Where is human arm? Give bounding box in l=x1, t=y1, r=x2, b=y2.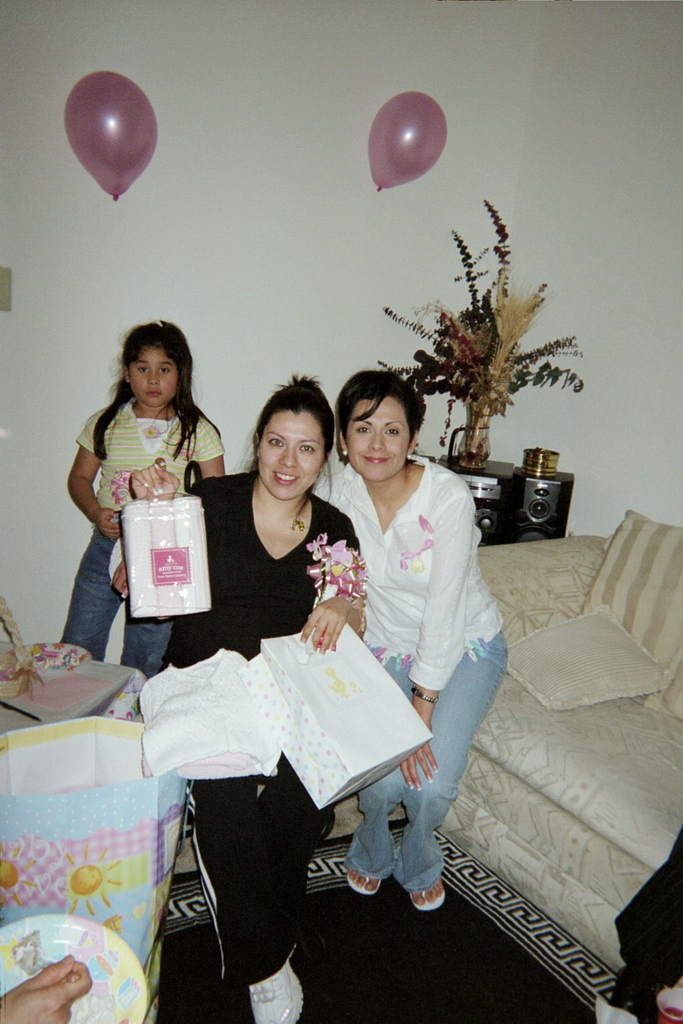
l=175, t=417, r=243, b=495.
